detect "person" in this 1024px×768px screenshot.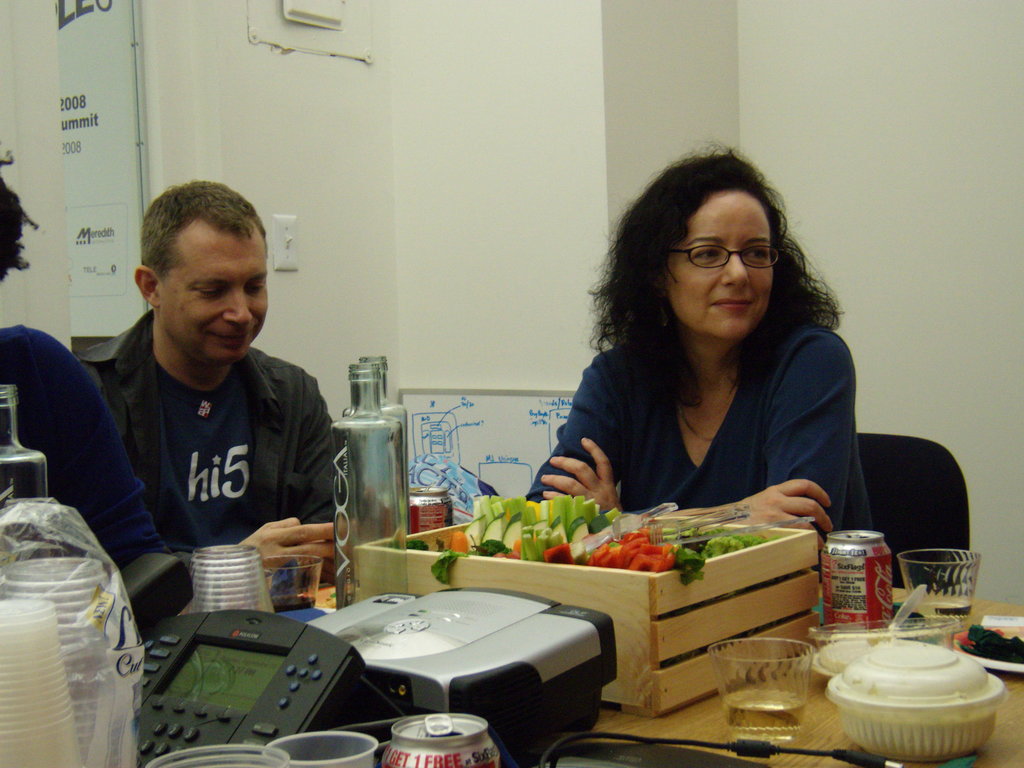
Detection: 72/178/346/576.
